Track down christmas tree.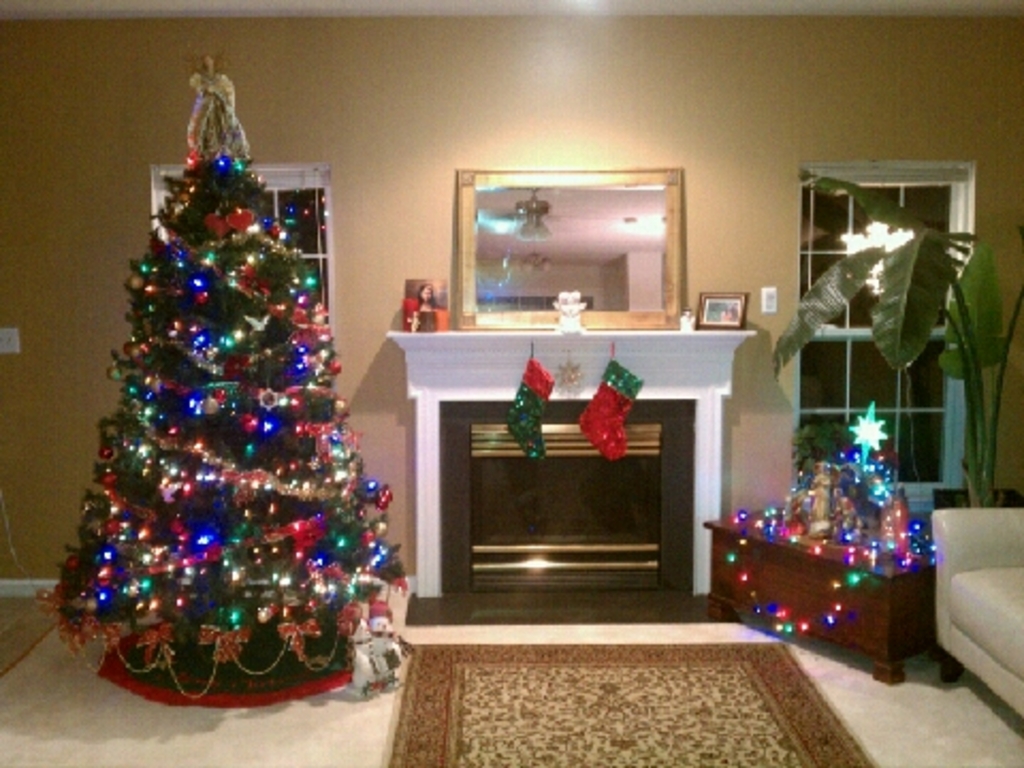
Tracked to box=[21, 38, 414, 717].
